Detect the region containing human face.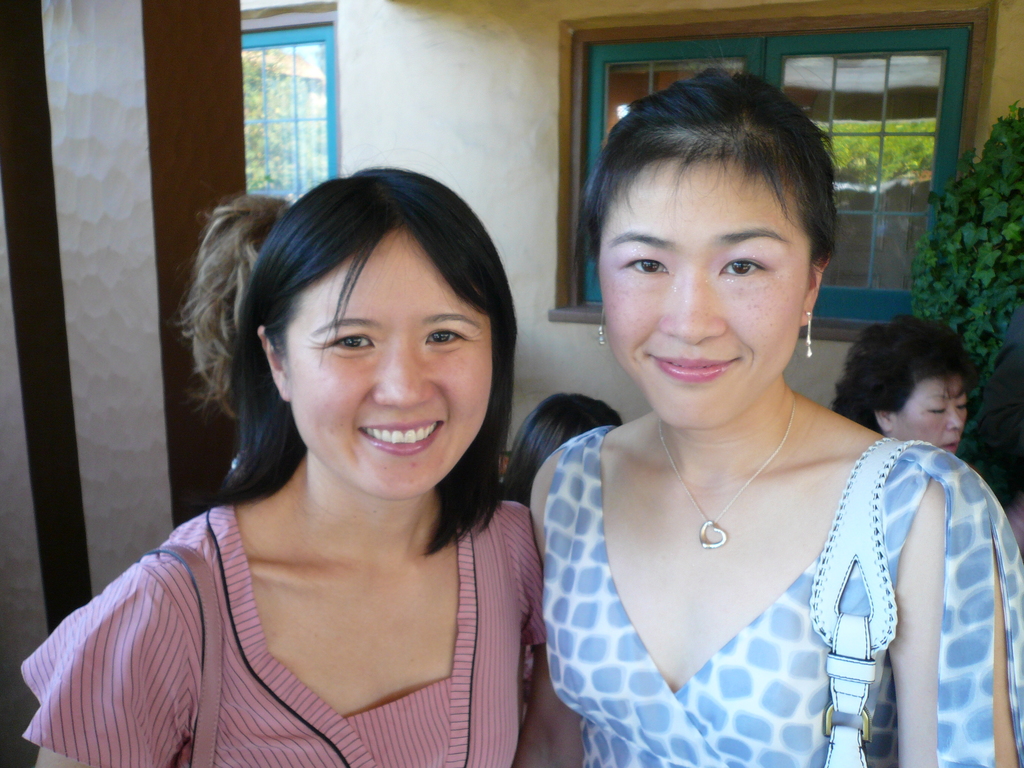
(left=596, top=156, right=811, bottom=428).
